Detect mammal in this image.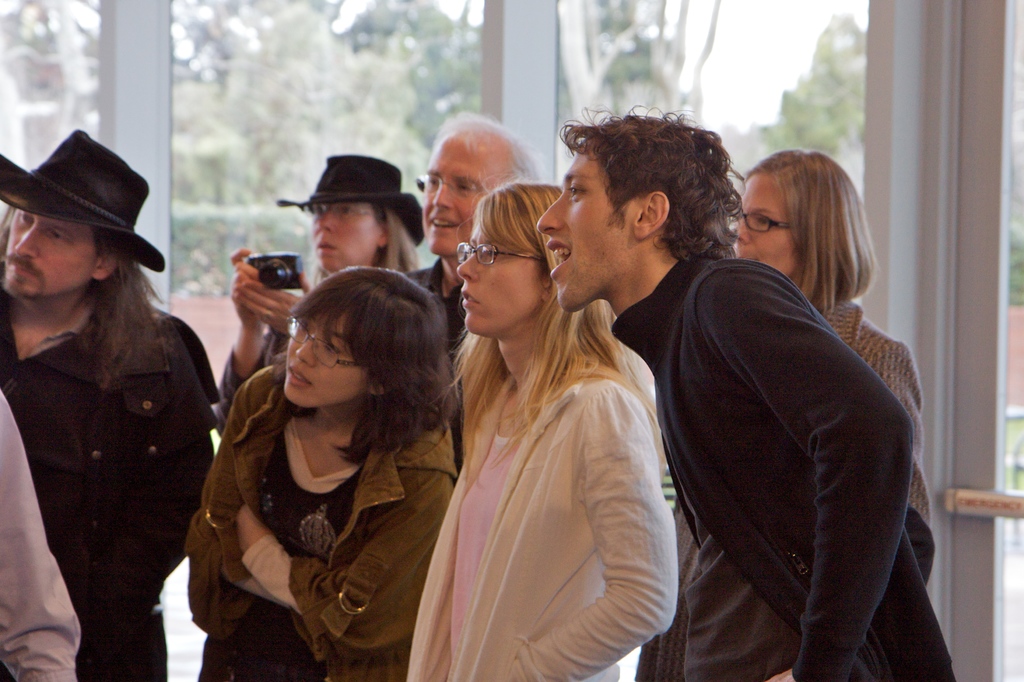
Detection: locate(403, 163, 661, 681).
